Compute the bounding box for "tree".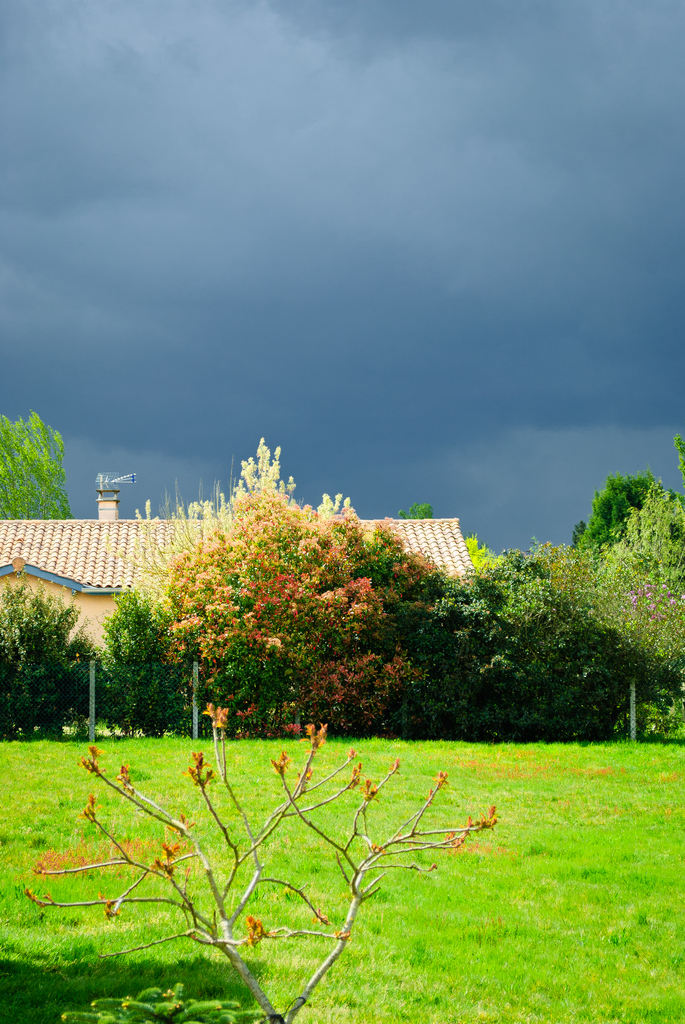
<region>391, 568, 473, 734</region>.
